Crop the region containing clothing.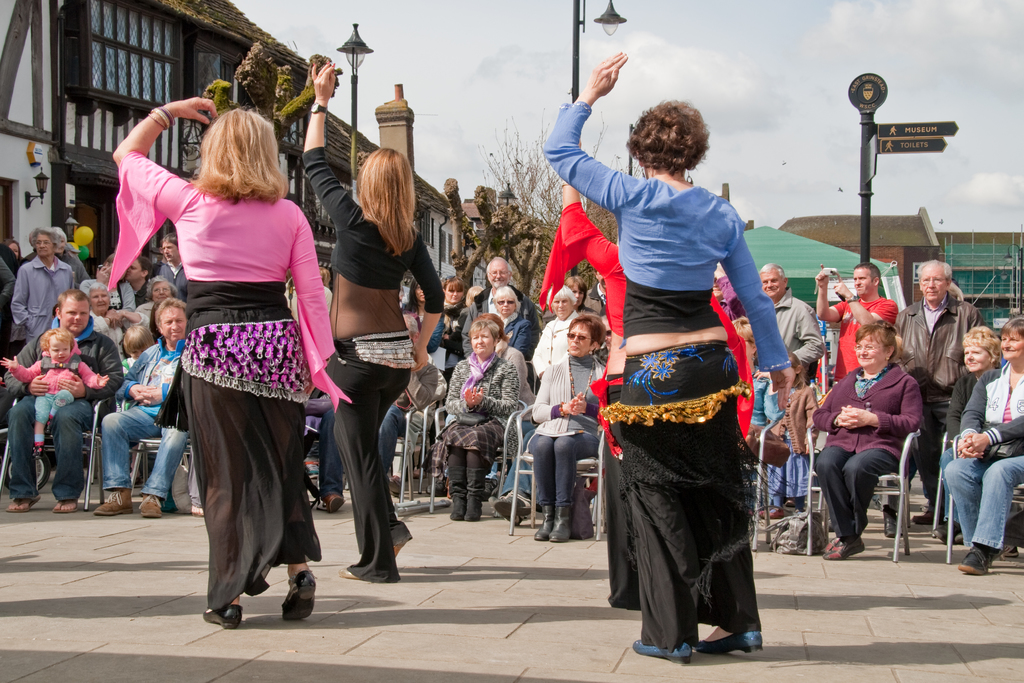
Crop region: [809,356,924,545].
